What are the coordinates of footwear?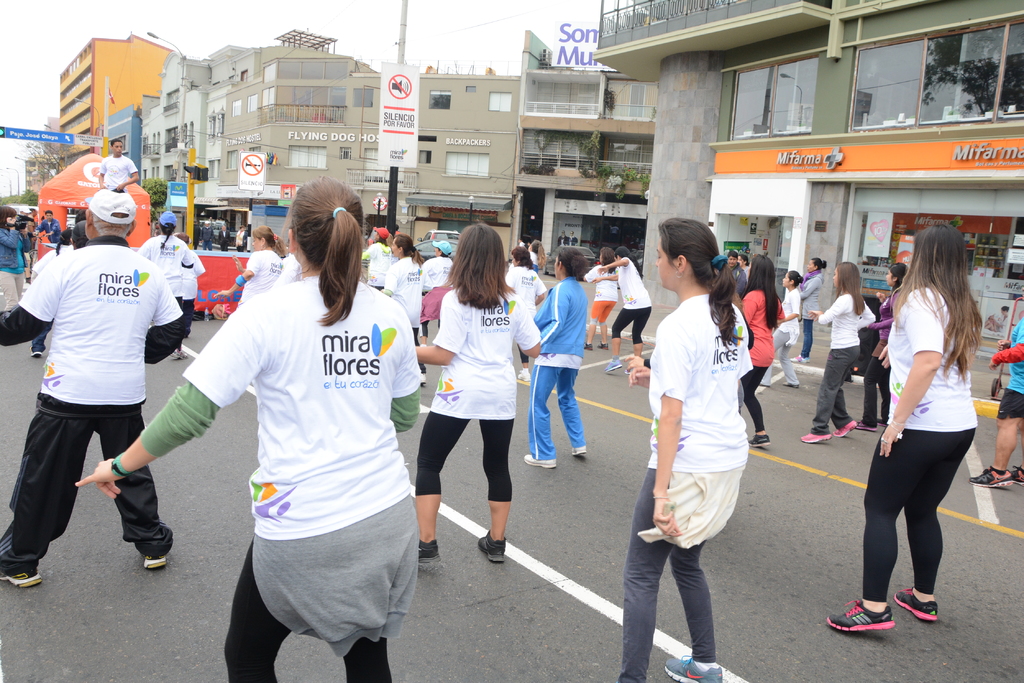
box(4, 312, 12, 319).
